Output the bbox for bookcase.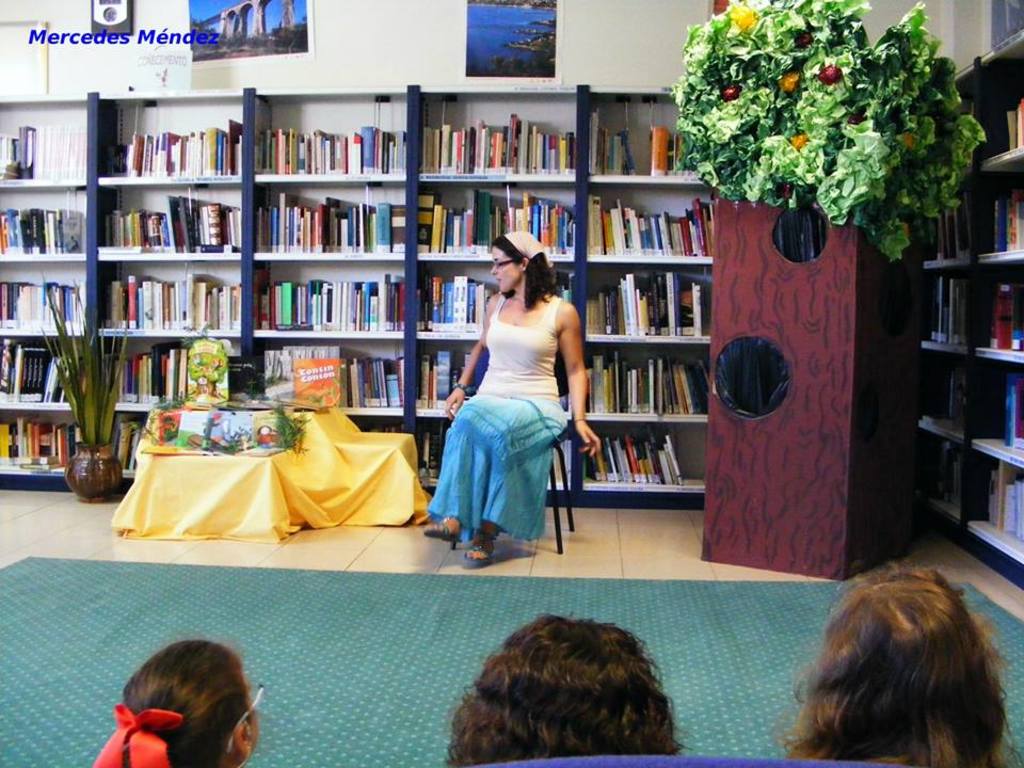
left=923, top=26, right=1023, bottom=591.
